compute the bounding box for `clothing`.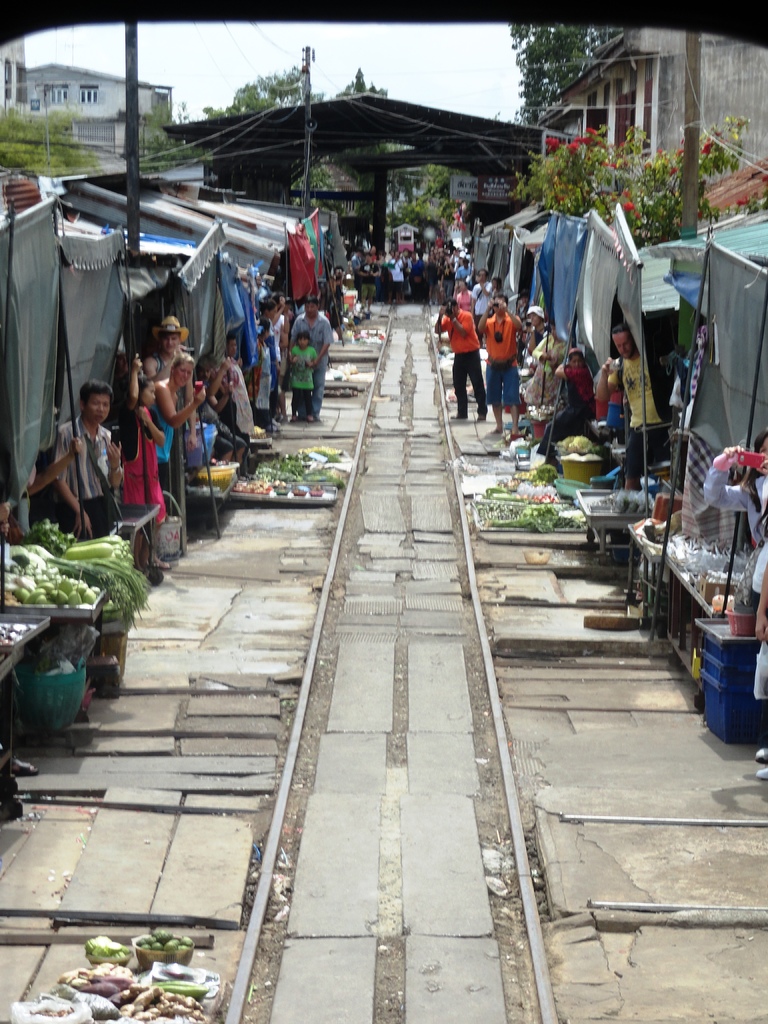
left=154, top=388, right=180, bottom=491.
